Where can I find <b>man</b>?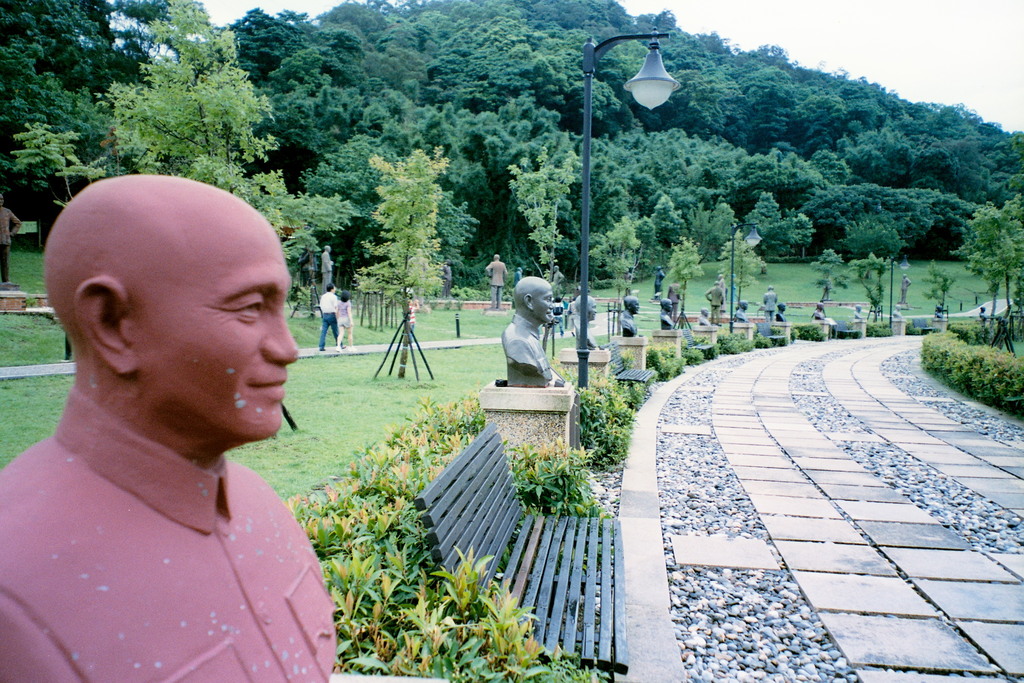
You can find it at [715,272,726,304].
